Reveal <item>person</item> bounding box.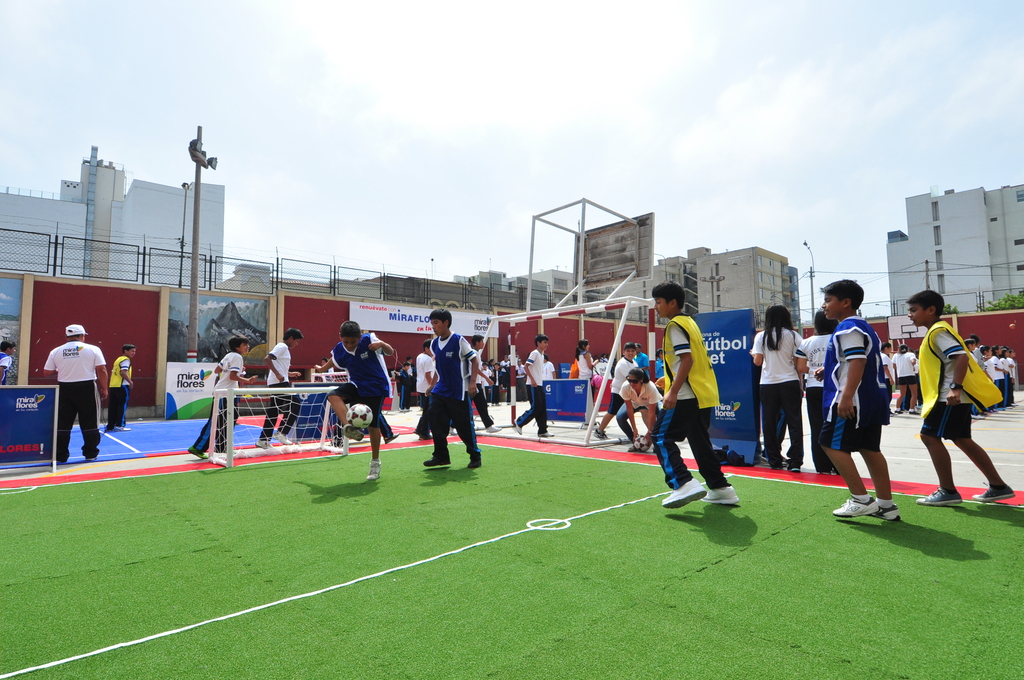
Revealed: (653, 279, 735, 514).
